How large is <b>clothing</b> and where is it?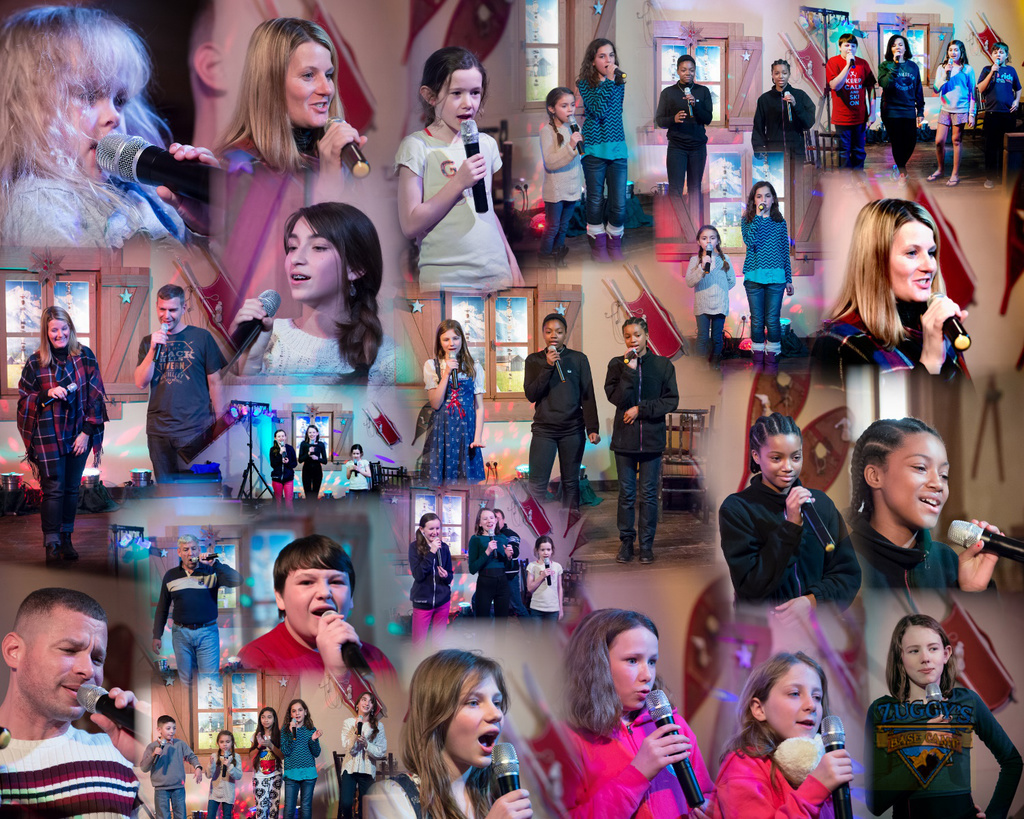
Bounding box: [133, 322, 221, 476].
